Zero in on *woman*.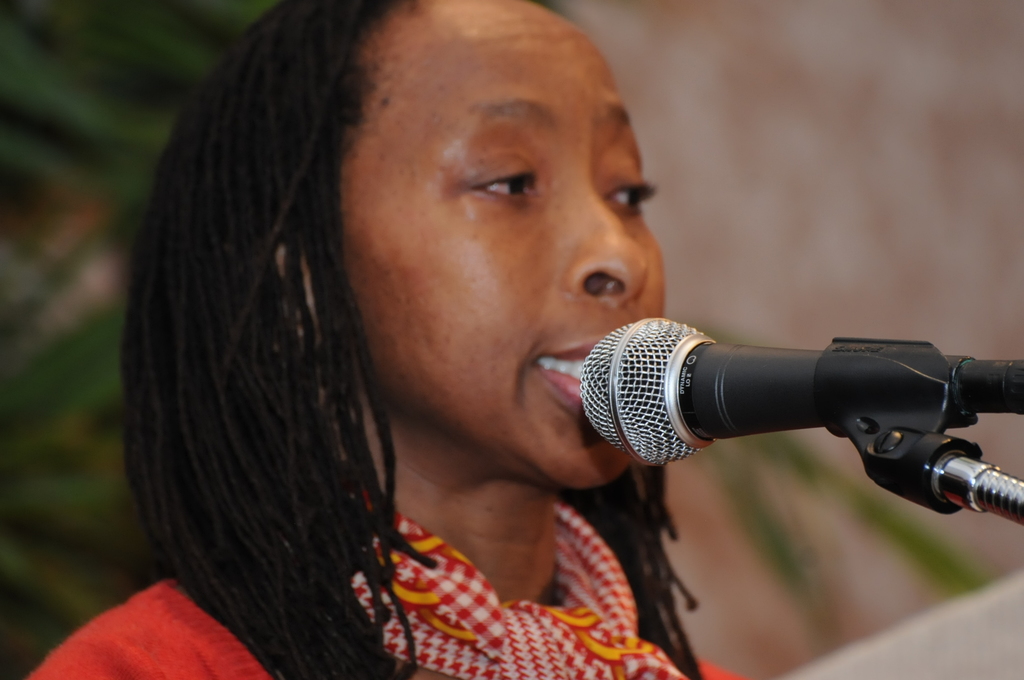
Zeroed in: l=10, t=0, r=762, b=679.
